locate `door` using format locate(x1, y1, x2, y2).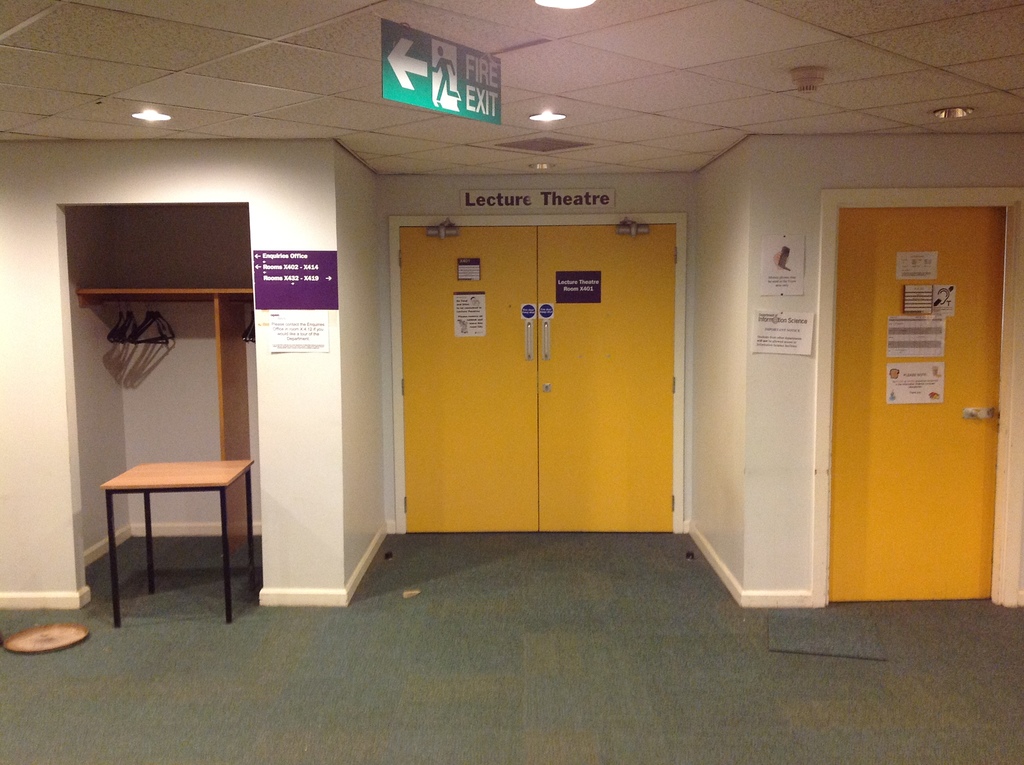
locate(380, 154, 689, 560).
